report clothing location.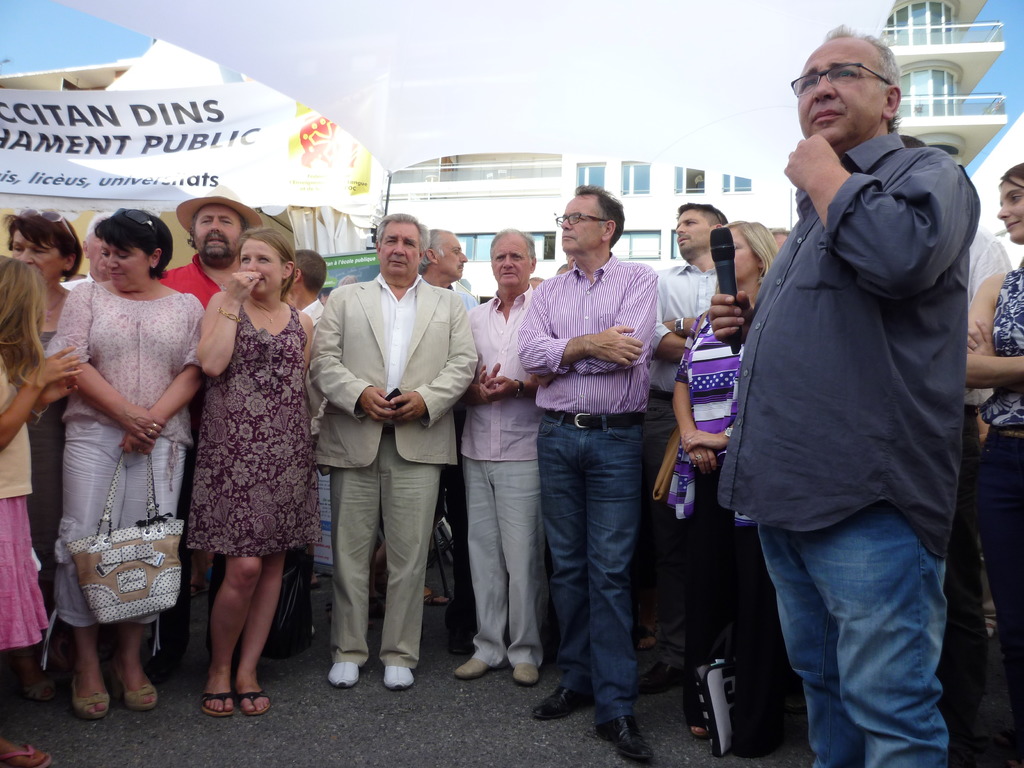
Report: {"left": 966, "top": 228, "right": 1019, "bottom": 302}.
